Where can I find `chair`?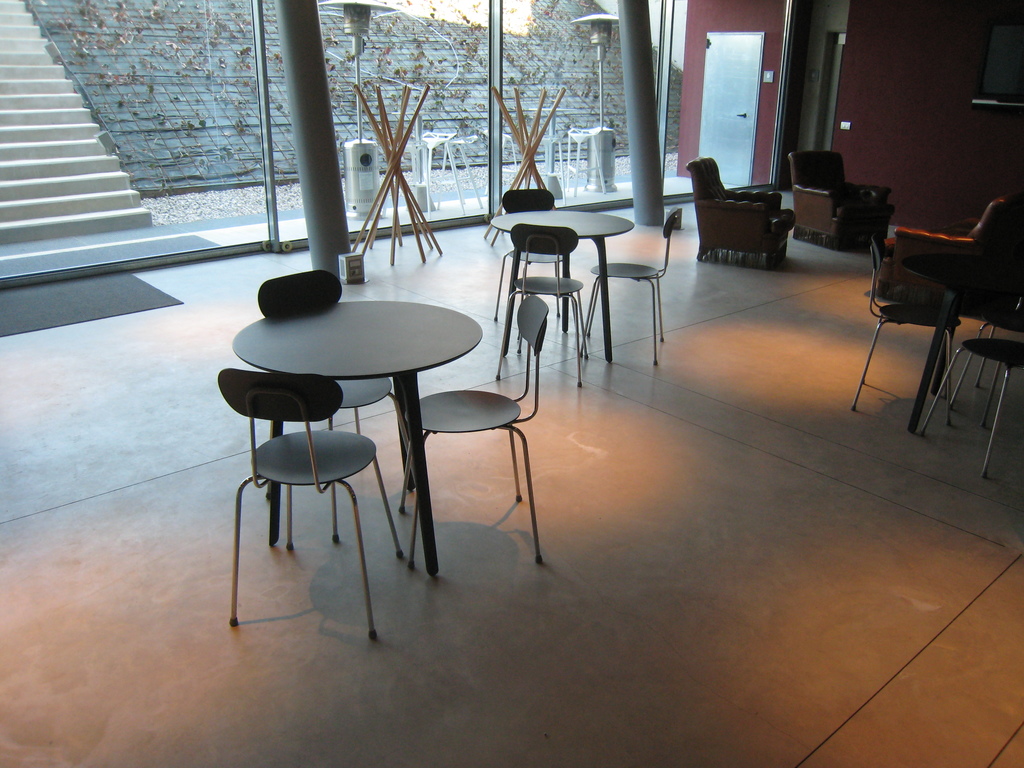
You can find it at box(845, 239, 962, 417).
